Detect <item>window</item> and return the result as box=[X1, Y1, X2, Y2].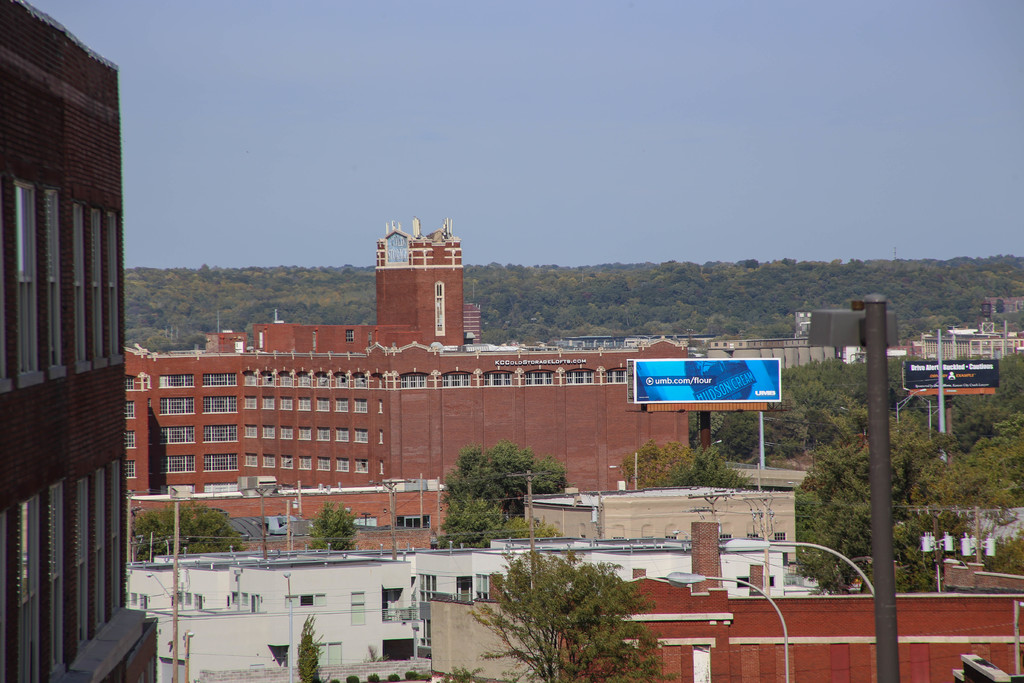
box=[126, 460, 140, 483].
